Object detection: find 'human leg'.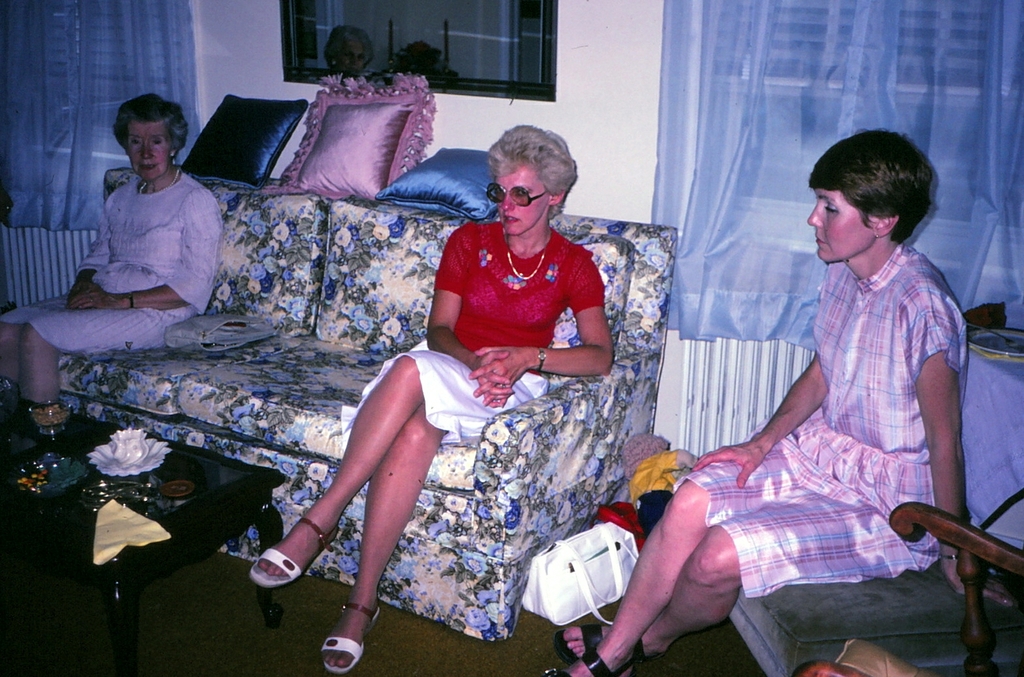
[left=542, top=409, right=819, bottom=673].
